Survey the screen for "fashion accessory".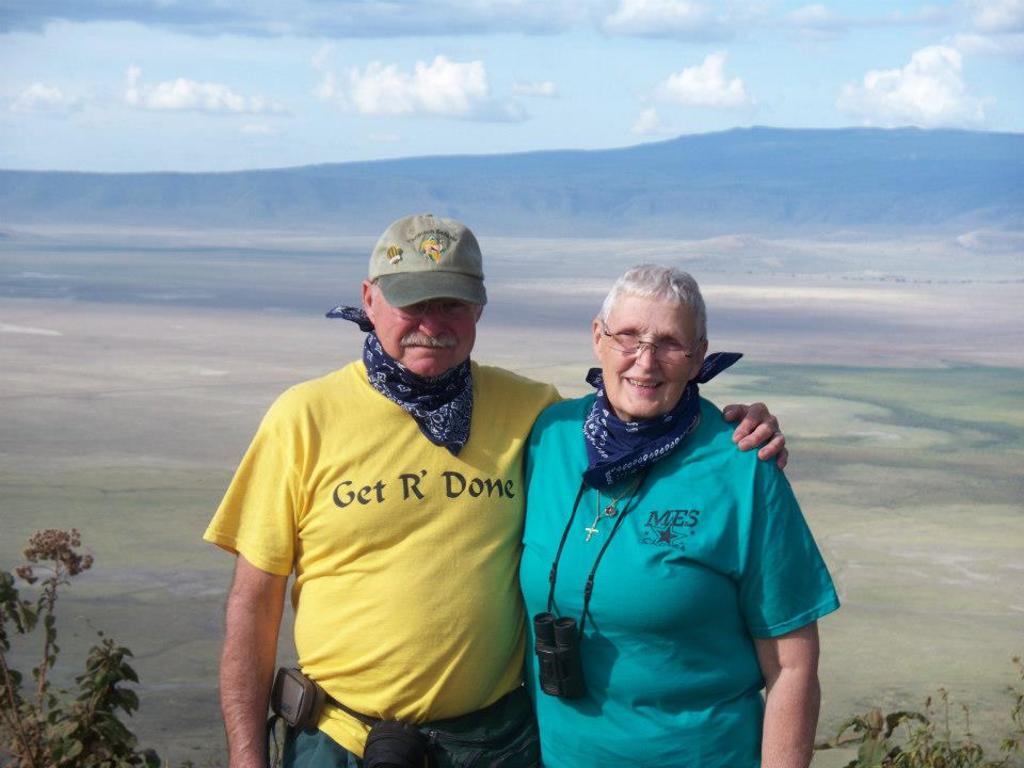
Survey found: 314:298:496:489.
